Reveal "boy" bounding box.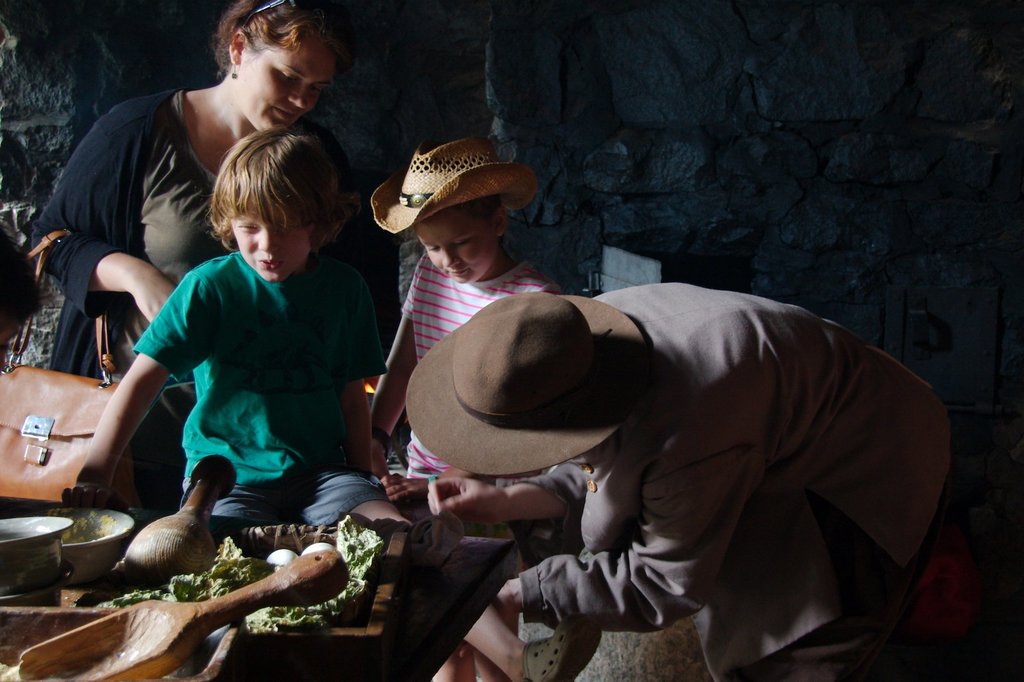
Revealed: 90 127 387 580.
